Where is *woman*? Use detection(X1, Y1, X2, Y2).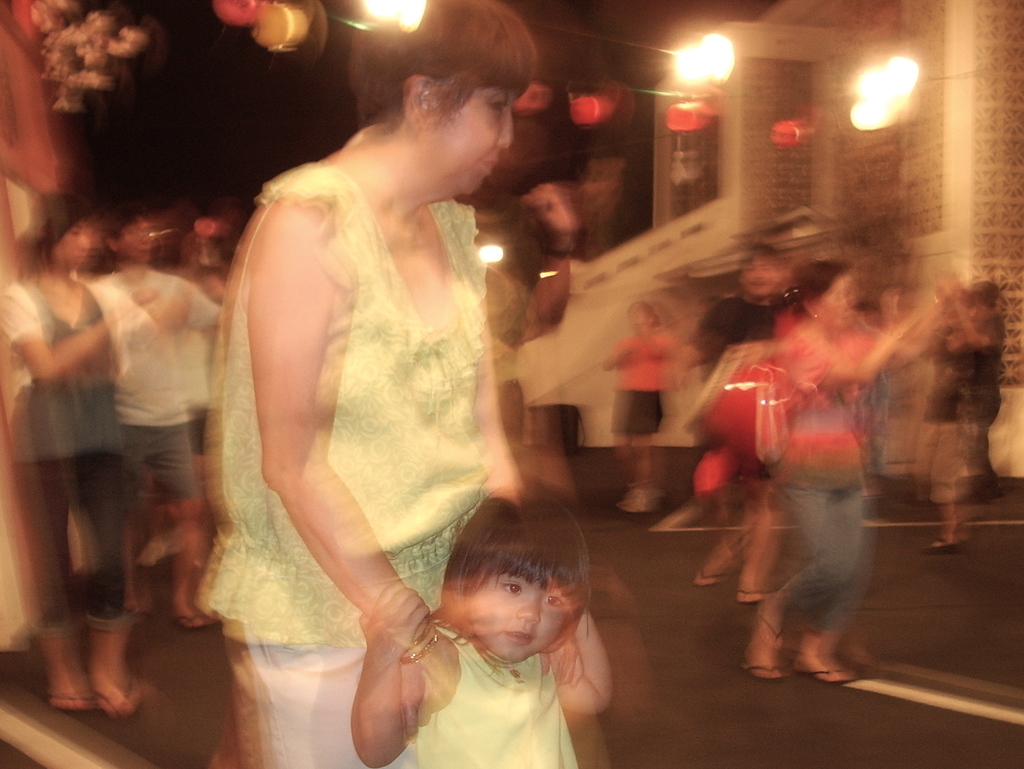
detection(742, 259, 938, 686).
